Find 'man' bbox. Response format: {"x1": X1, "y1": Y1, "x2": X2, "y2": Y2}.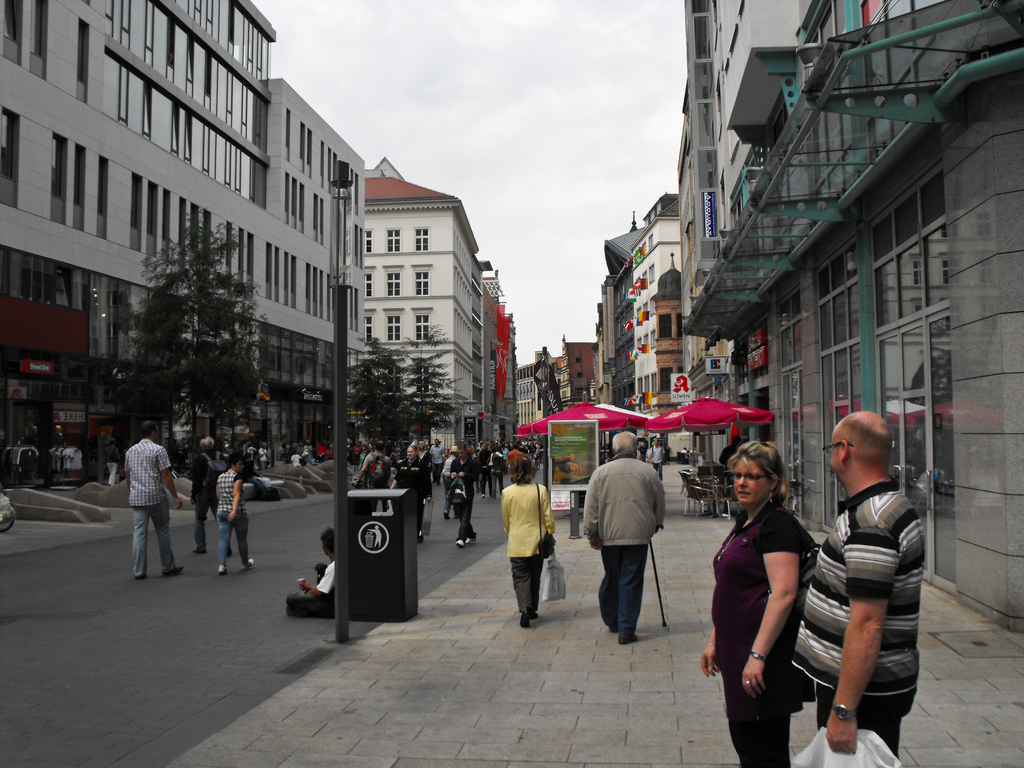
{"x1": 257, "y1": 440, "x2": 273, "y2": 469}.
